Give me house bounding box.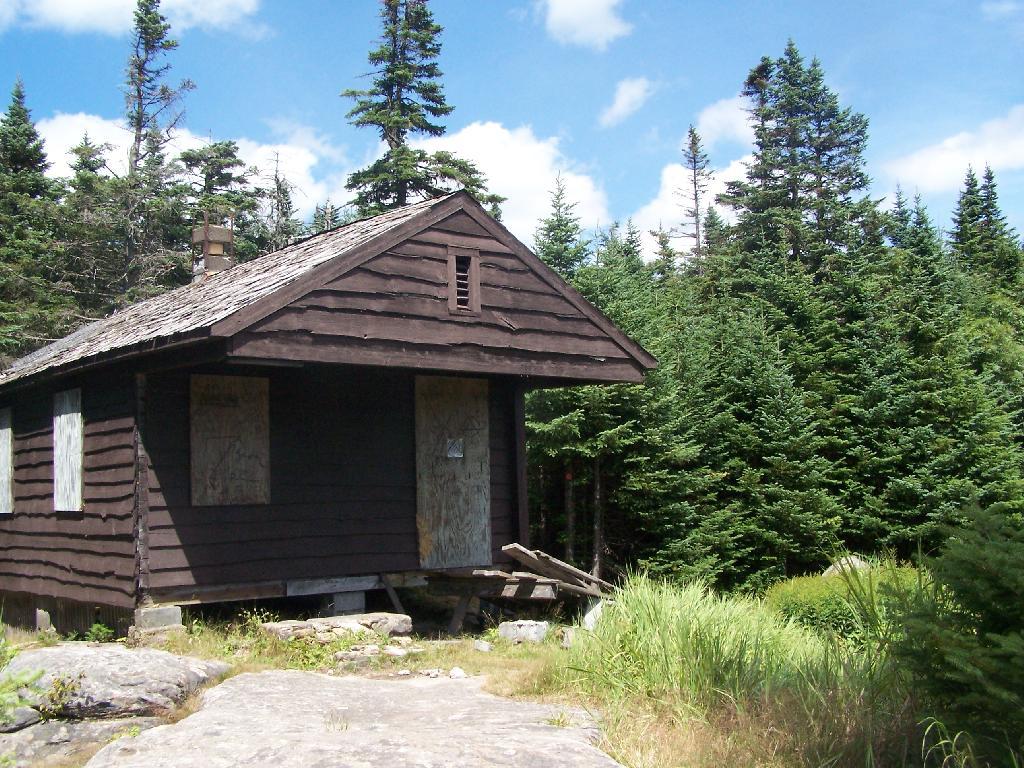
[x1=35, y1=158, x2=670, y2=656].
